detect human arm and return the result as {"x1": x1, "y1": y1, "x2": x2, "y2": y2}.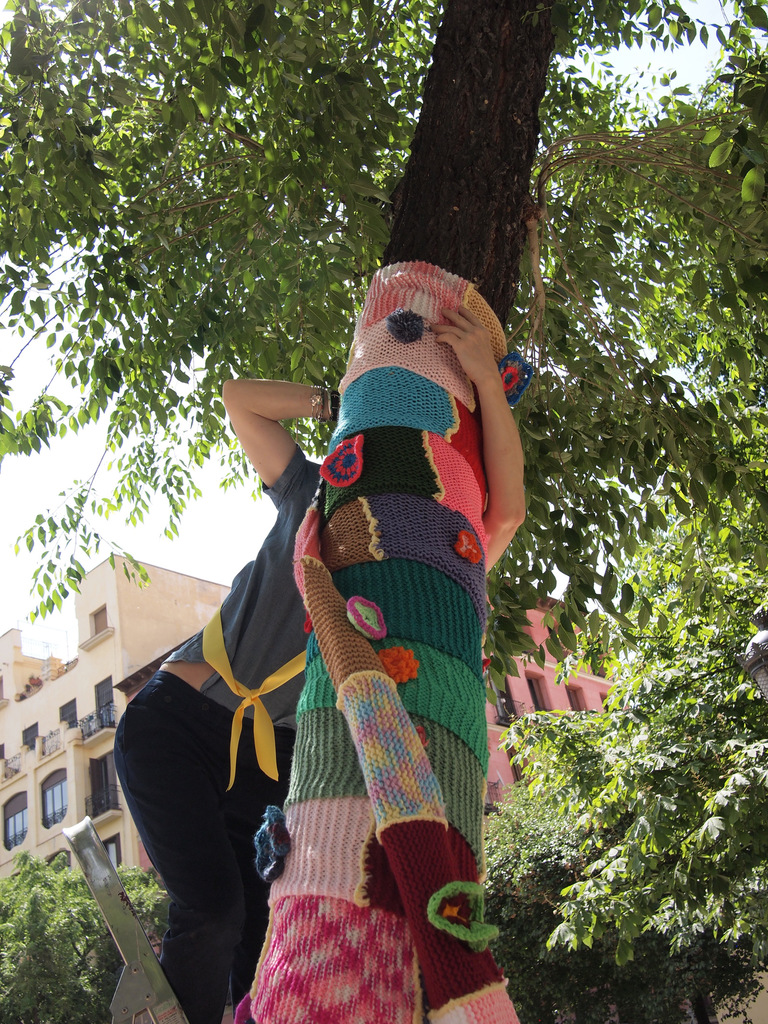
{"x1": 209, "y1": 356, "x2": 334, "y2": 508}.
